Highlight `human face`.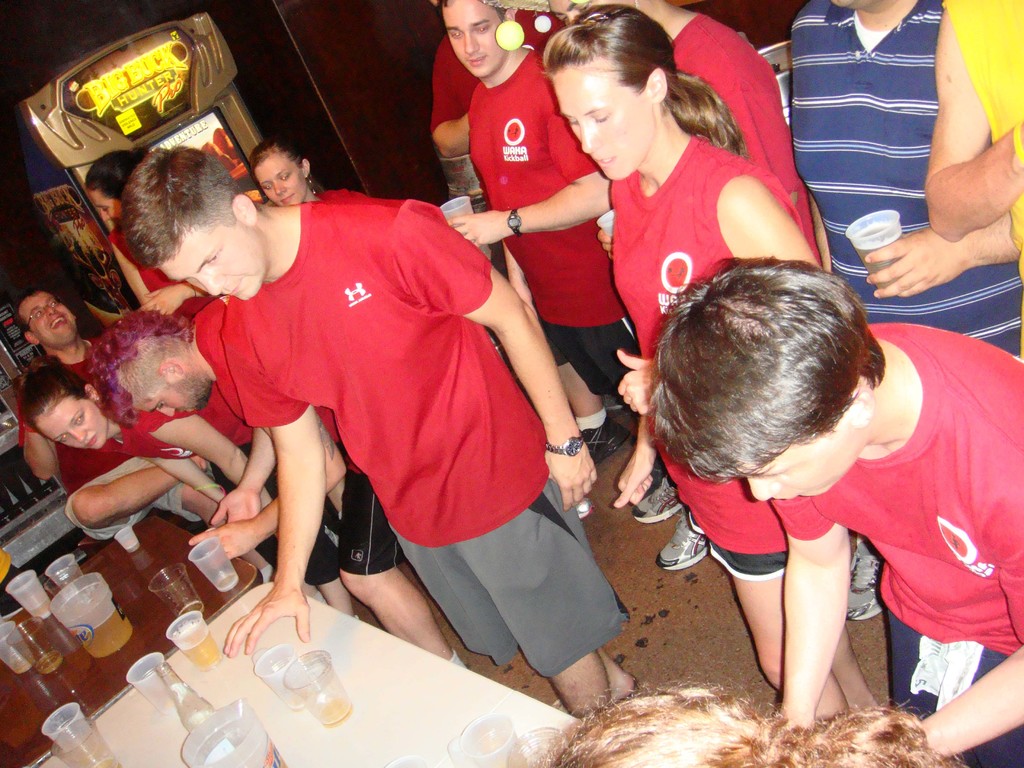
Highlighted region: [152, 225, 266, 304].
